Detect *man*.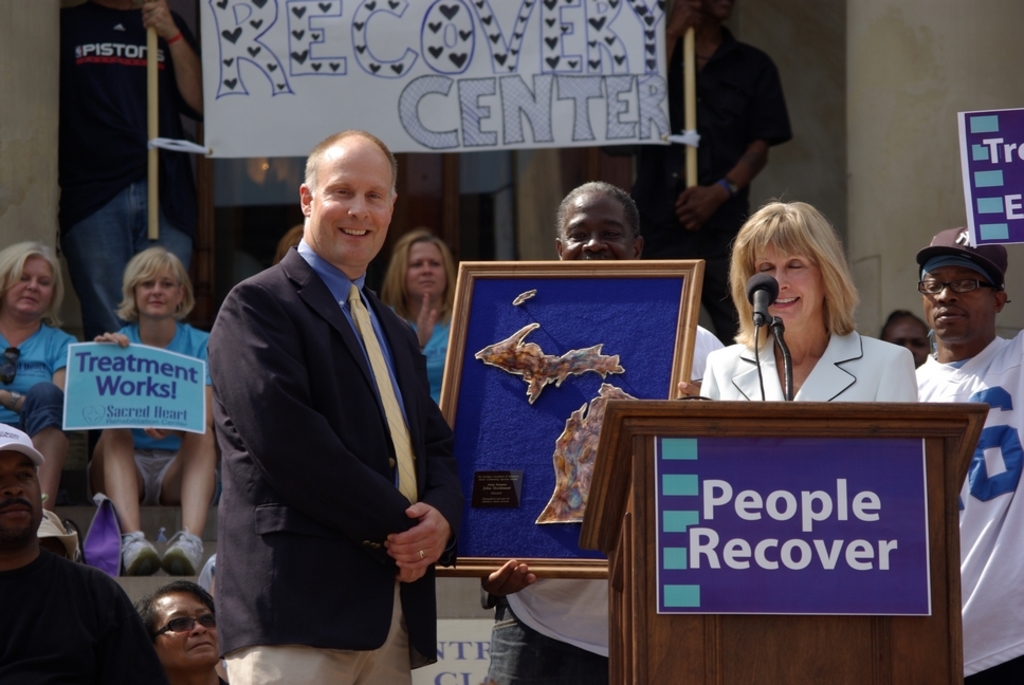
Detected at bbox=(0, 411, 176, 684).
